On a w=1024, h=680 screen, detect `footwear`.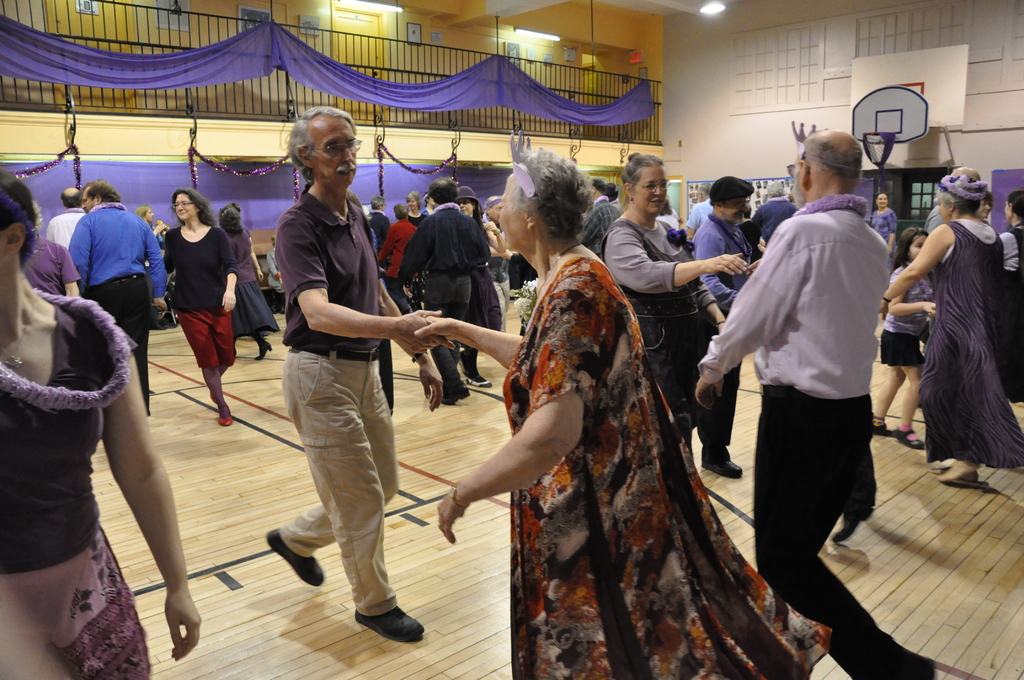
(876,418,899,438).
